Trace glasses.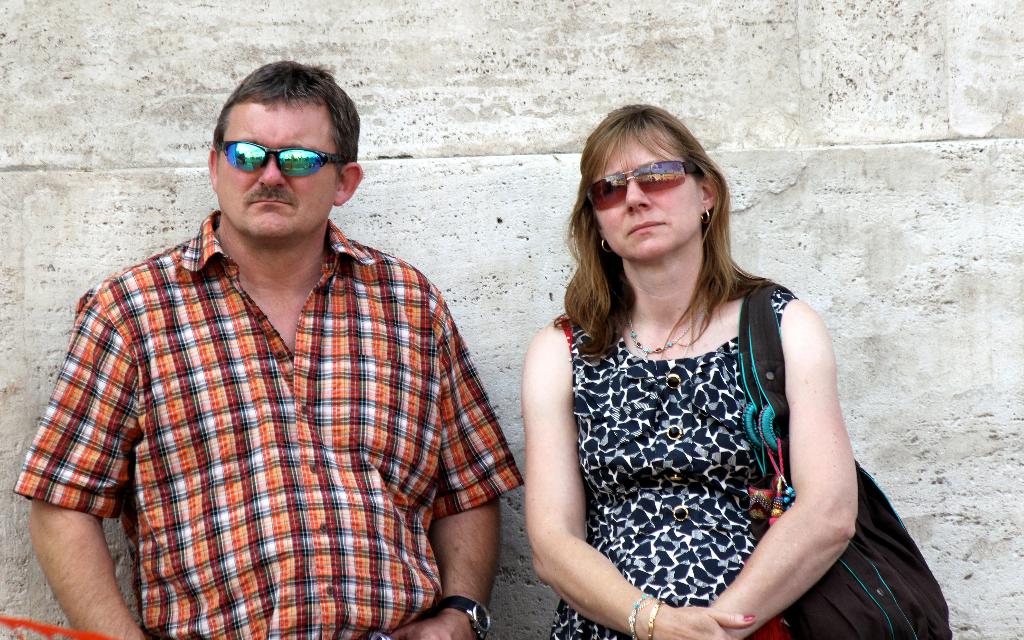
Traced to 202 126 356 191.
